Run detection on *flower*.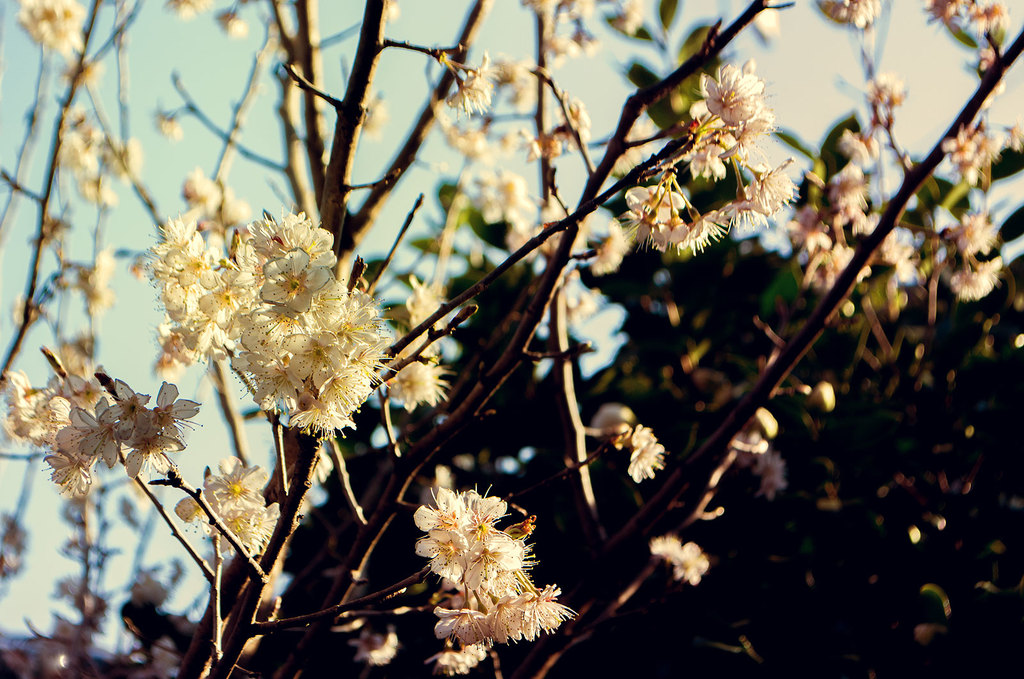
Result: <region>541, 198, 586, 254</region>.
